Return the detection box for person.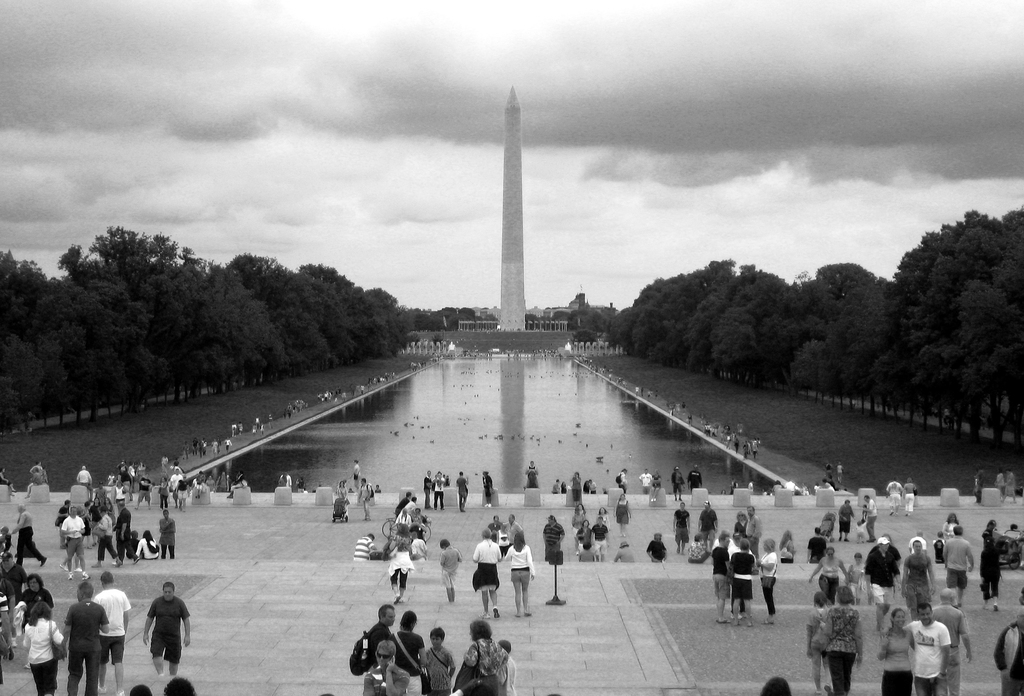
x1=496 y1=640 x2=518 y2=695.
